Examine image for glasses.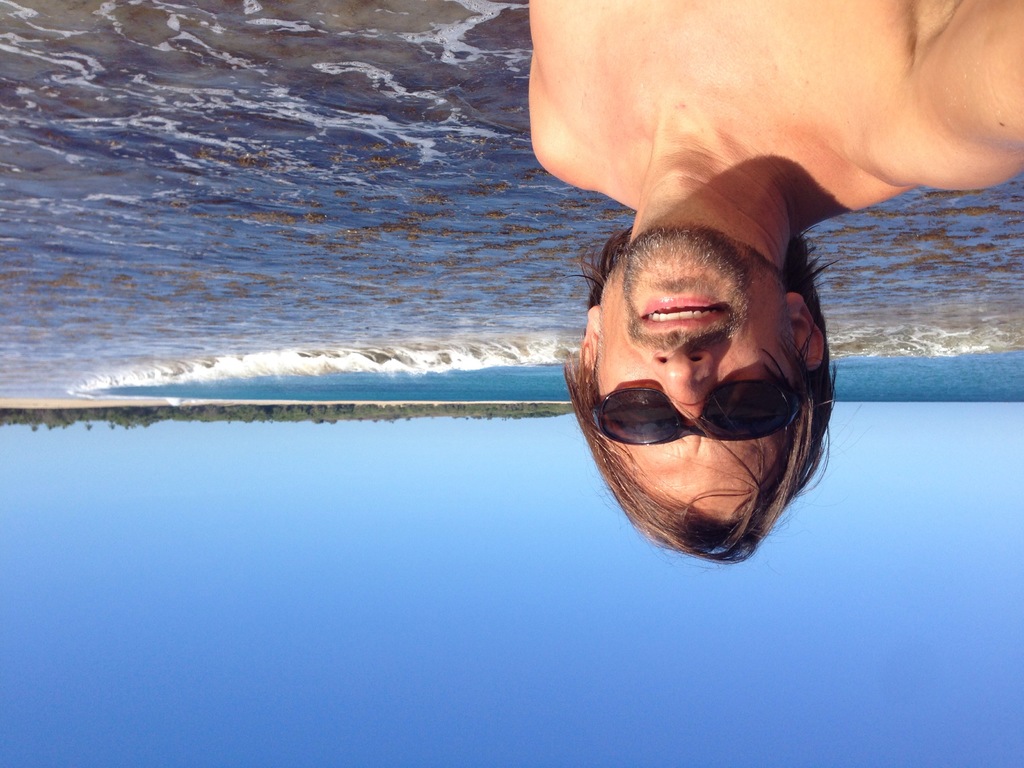
Examination result: <box>586,394,800,464</box>.
